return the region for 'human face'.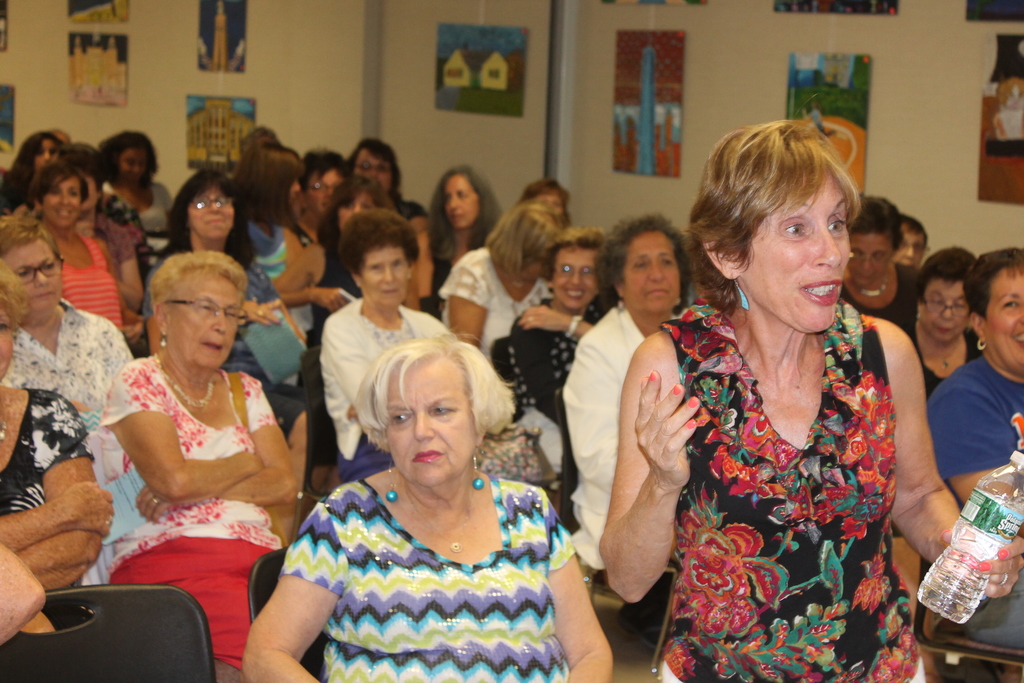
bbox(333, 186, 376, 229).
